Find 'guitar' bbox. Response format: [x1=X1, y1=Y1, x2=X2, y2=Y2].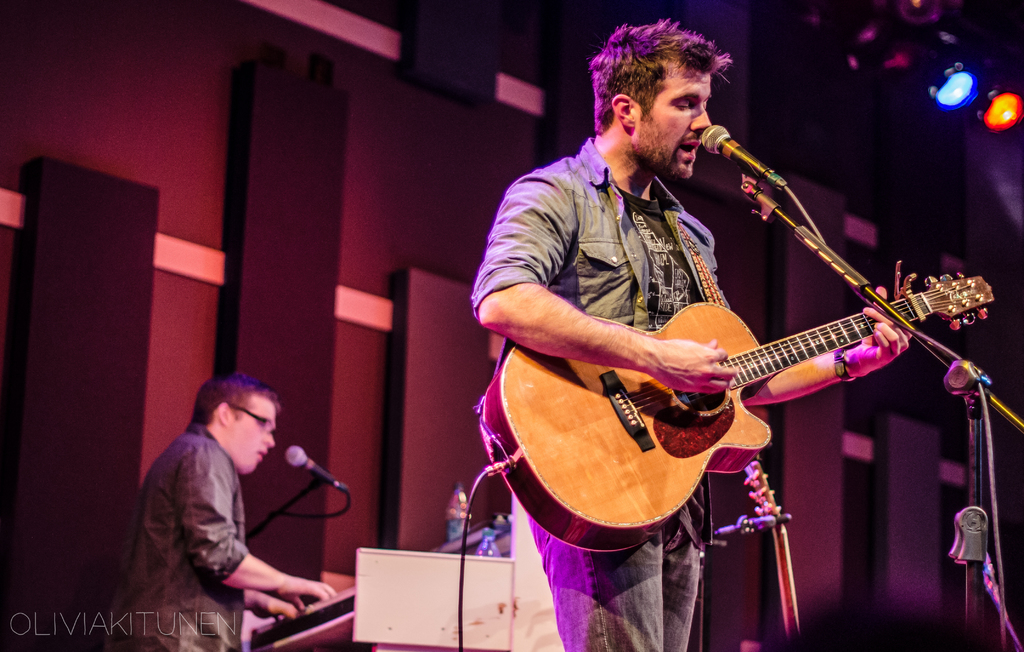
[x1=739, y1=456, x2=808, y2=651].
